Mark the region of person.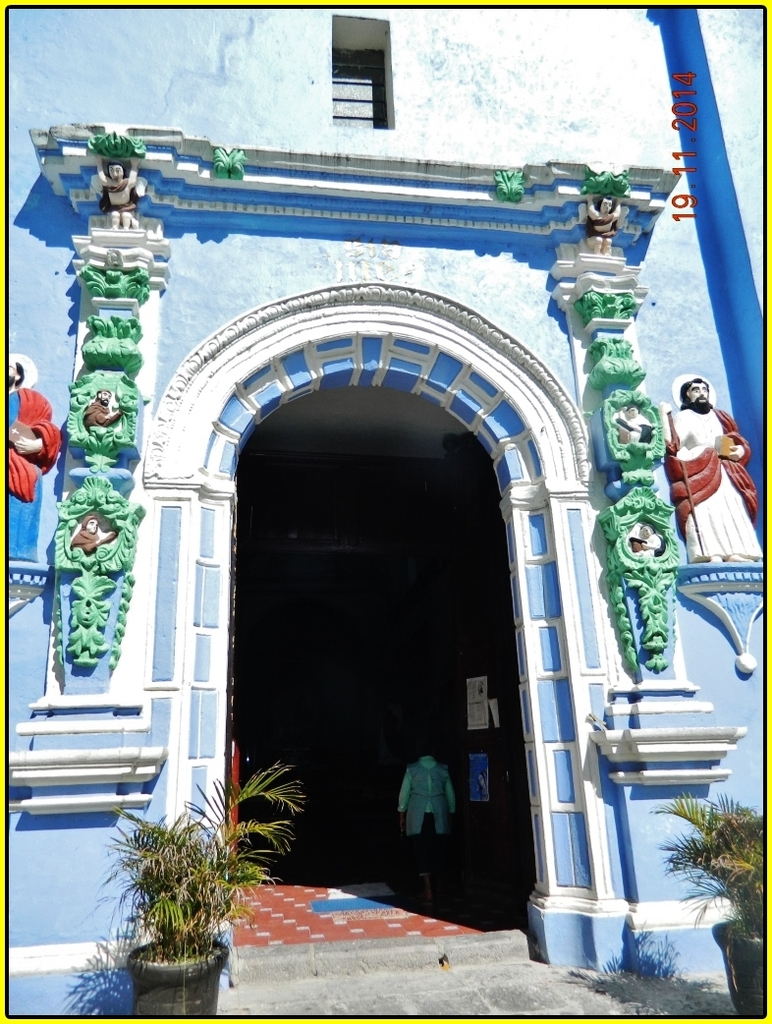
Region: (left=100, top=150, right=142, bottom=226).
